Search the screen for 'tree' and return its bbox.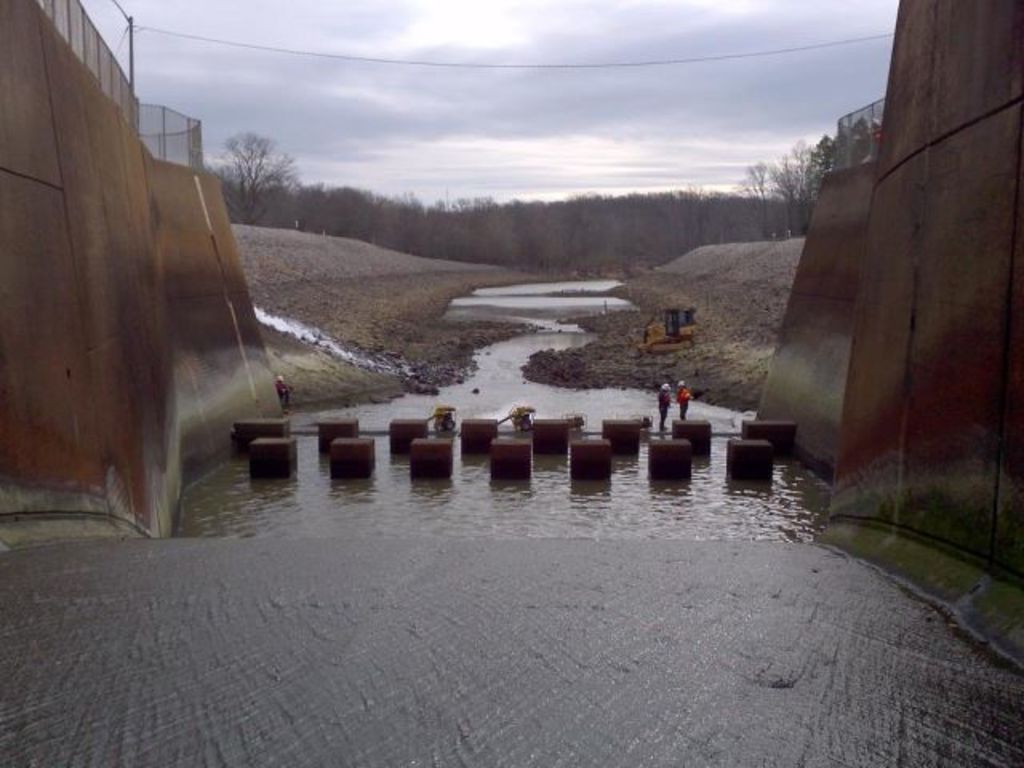
Found: 261/147/298/219.
